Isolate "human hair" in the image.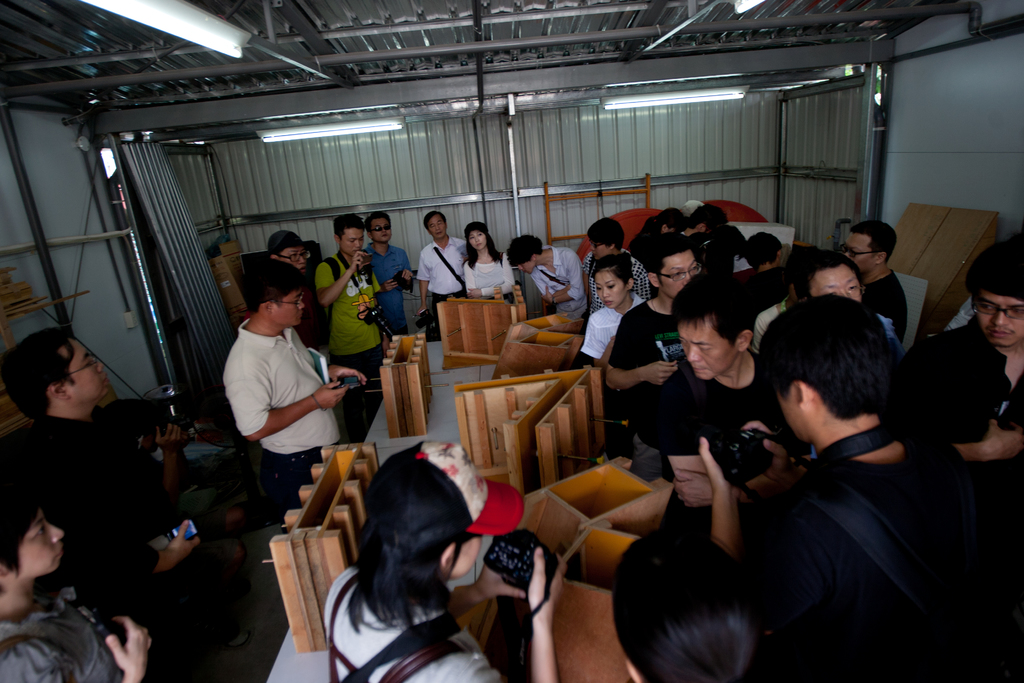
Isolated region: (0, 324, 76, 424).
